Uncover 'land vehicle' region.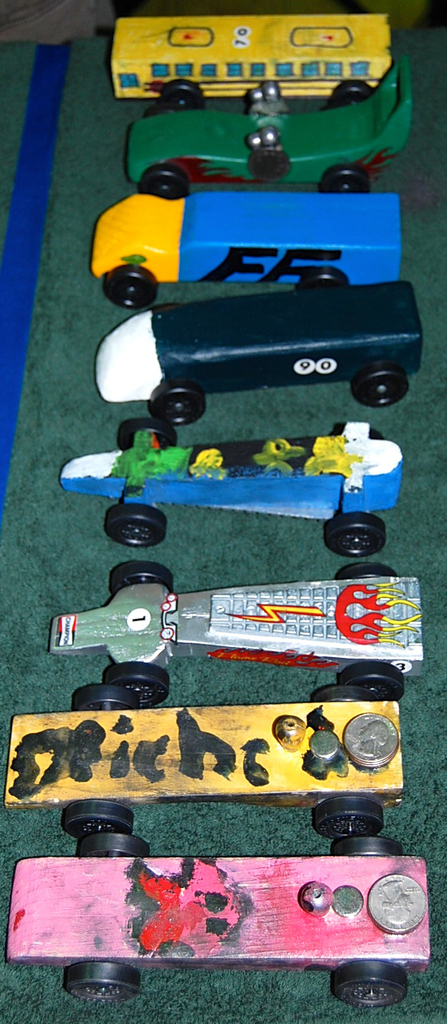
Uncovered: x1=47, y1=558, x2=427, y2=707.
